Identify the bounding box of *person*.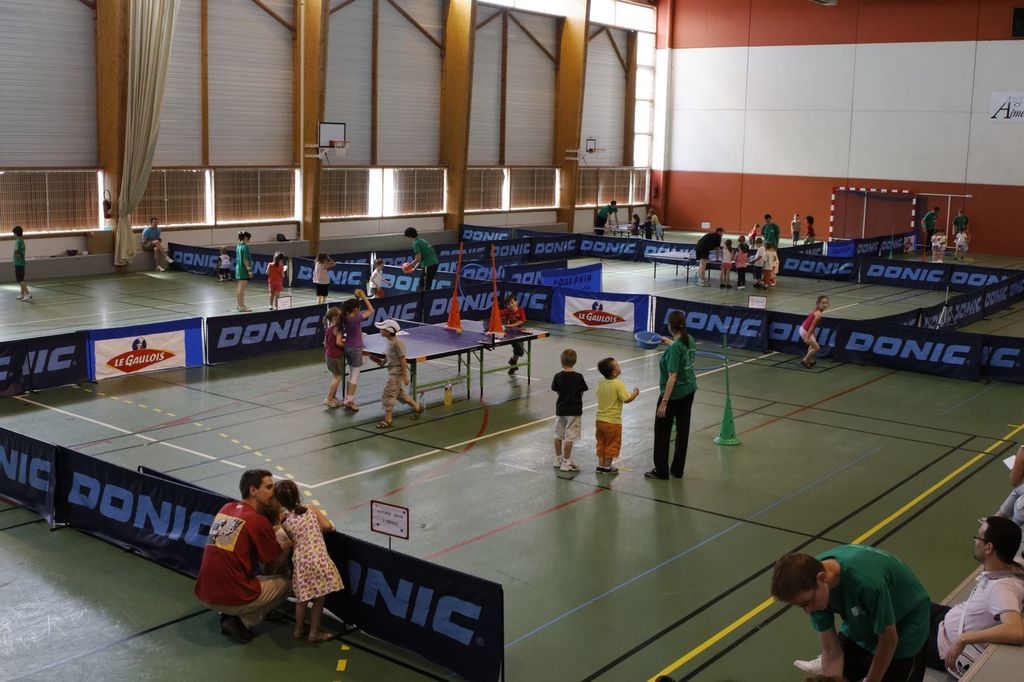
[550, 347, 588, 470].
